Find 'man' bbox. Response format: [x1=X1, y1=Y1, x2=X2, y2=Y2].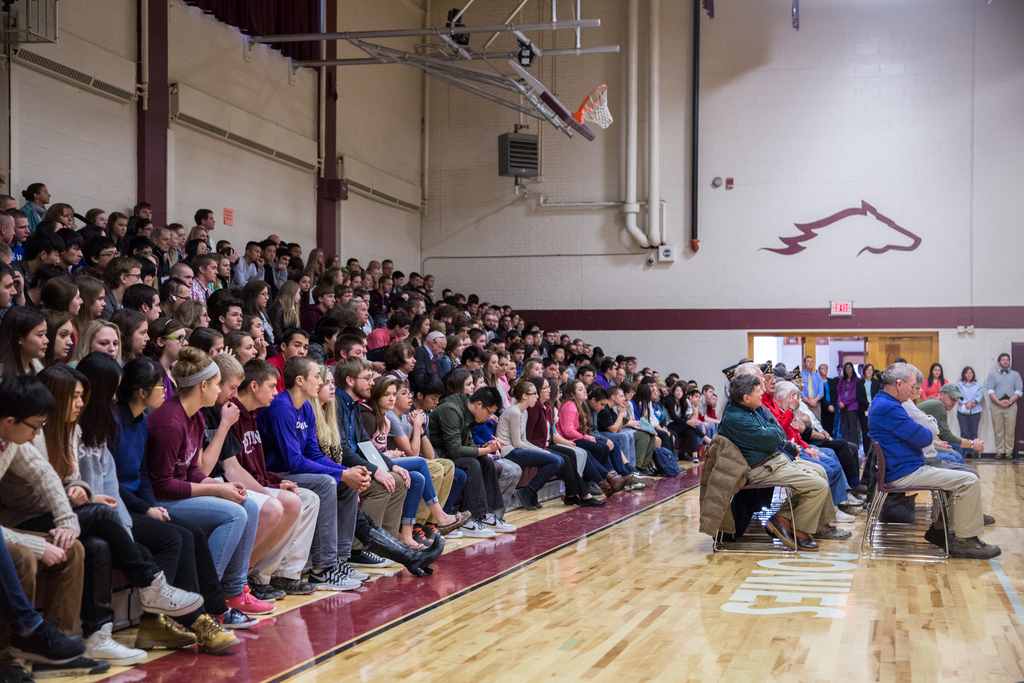
[x1=97, y1=258, x2=143, y2=318].
